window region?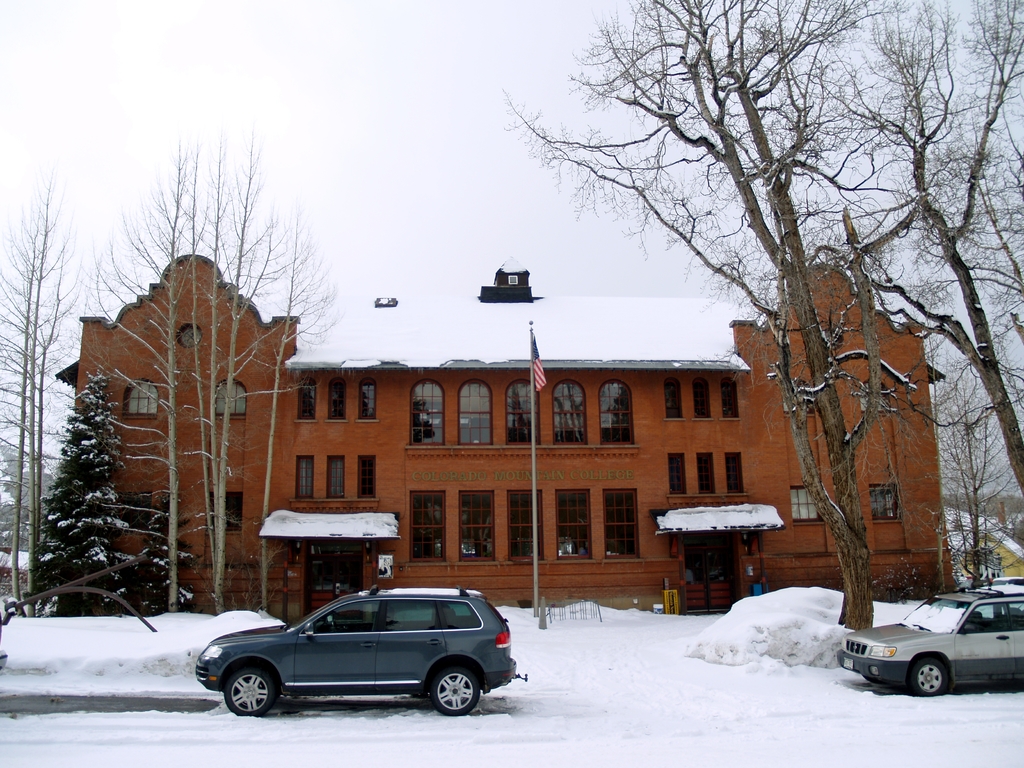
bbox=(726, 450, 749, 495)
